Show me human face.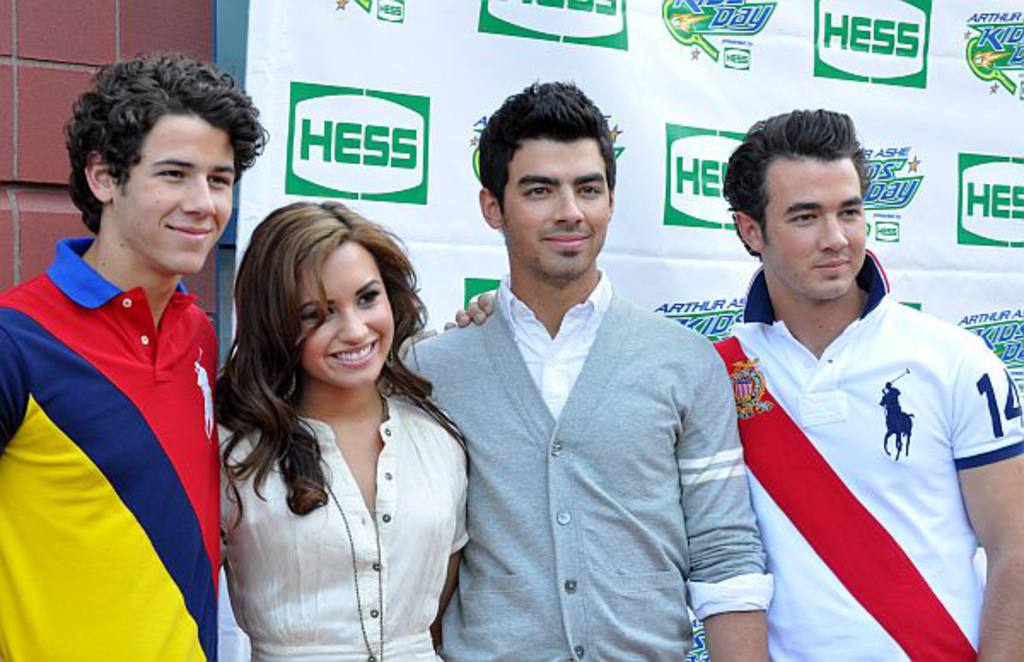
human face is here: 758, 155, 869, 300.
